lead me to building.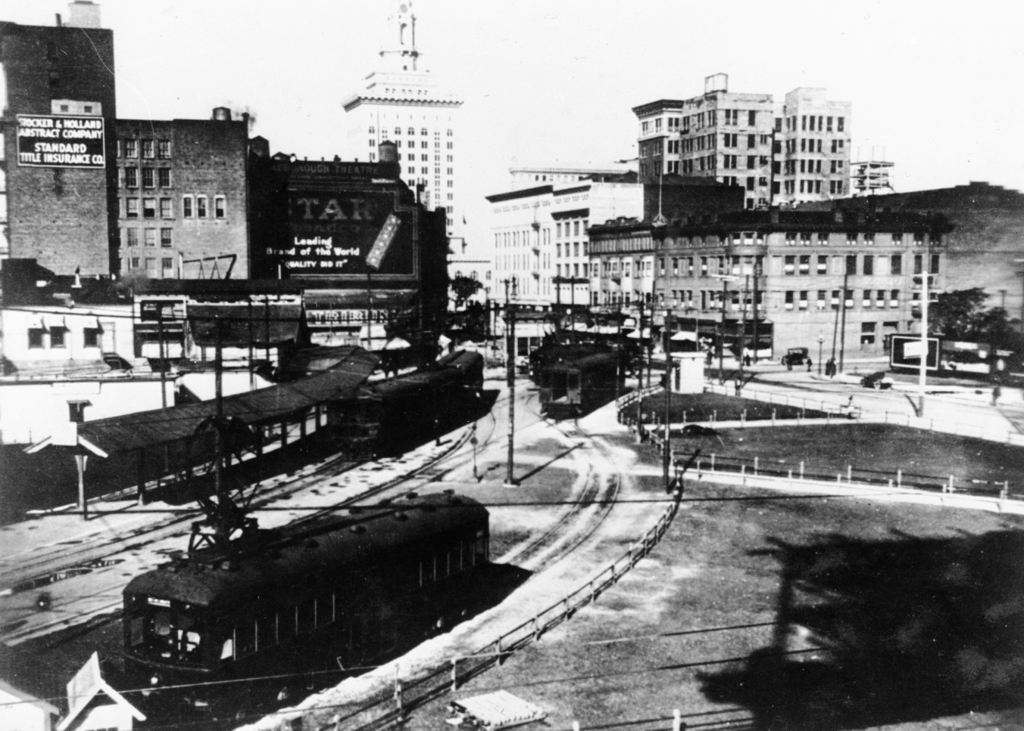
Lead to 645/211/951/376.
